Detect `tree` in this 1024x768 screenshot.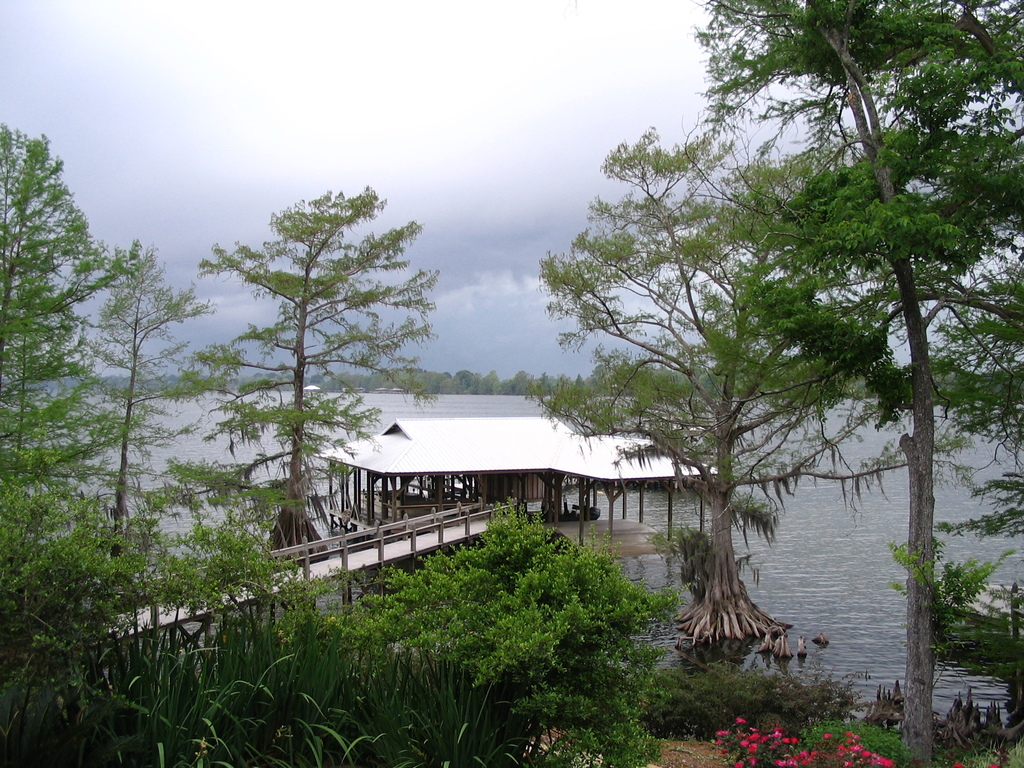
Detection: [left=159, top=177, right=442, bottom=559].
